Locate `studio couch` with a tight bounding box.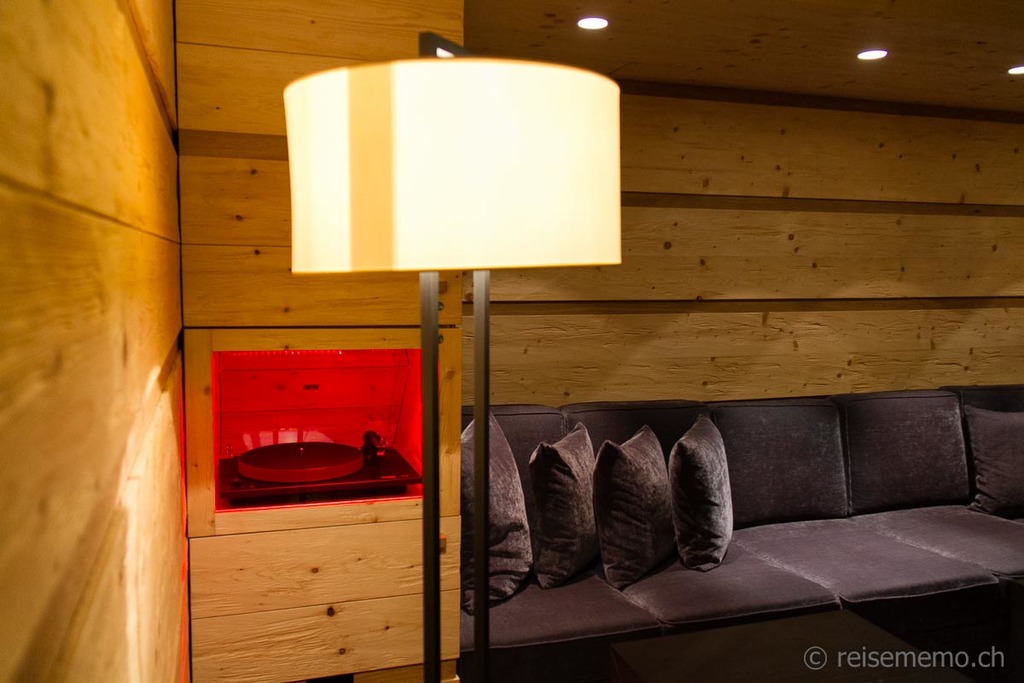
451/387/1023/678.
